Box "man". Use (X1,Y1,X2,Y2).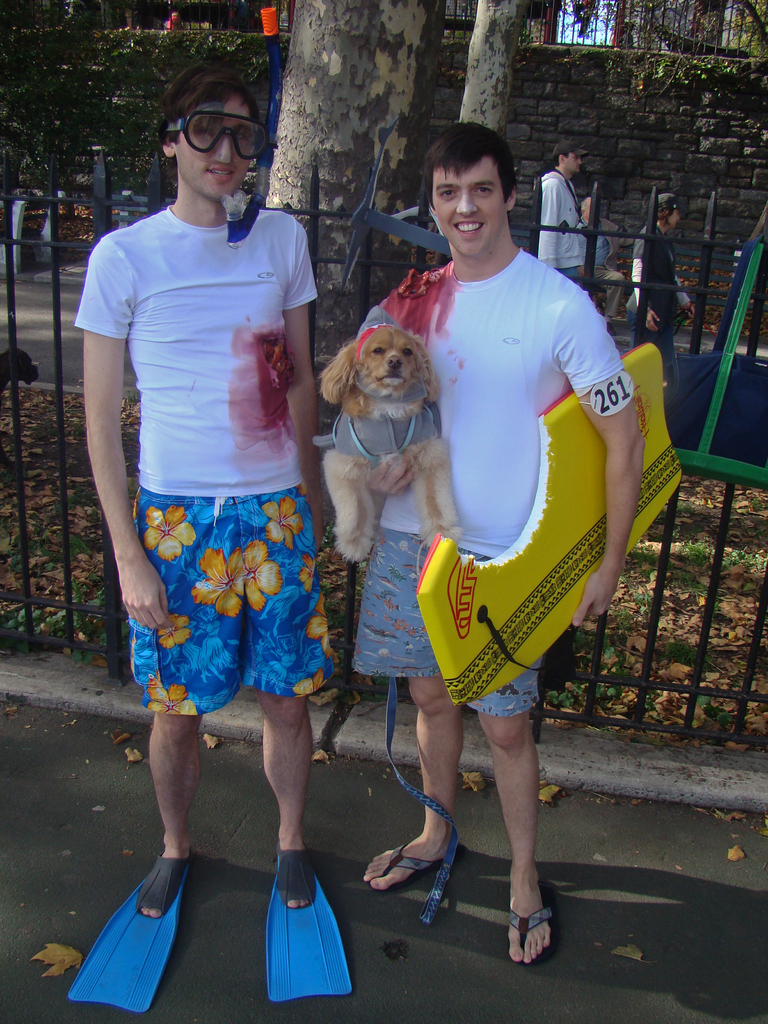
(81,61,334,917).
